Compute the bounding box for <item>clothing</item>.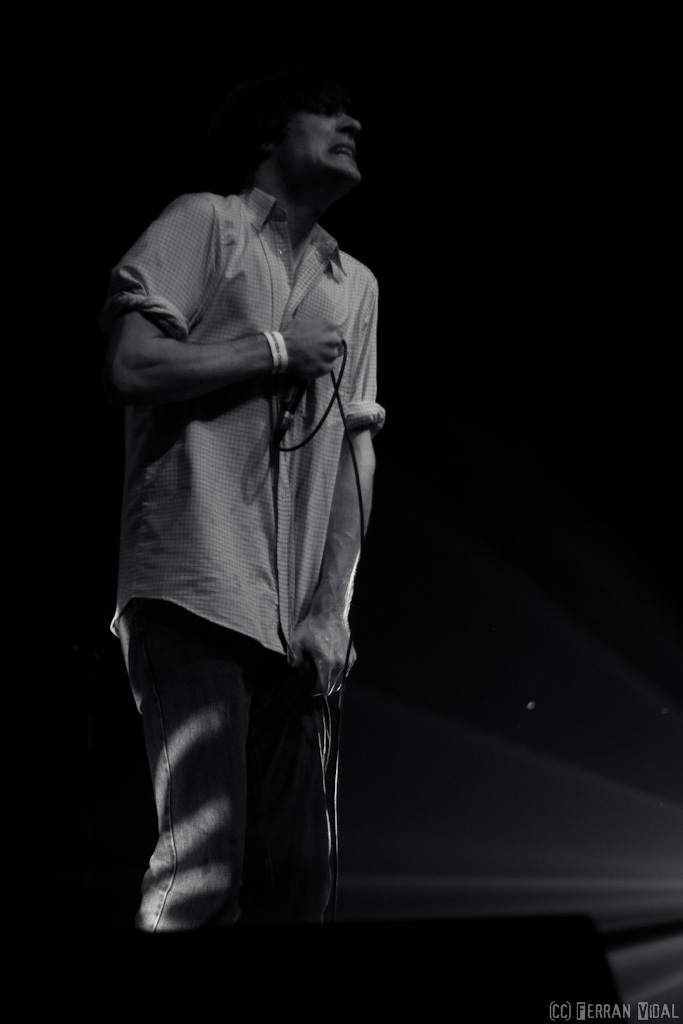
<bbox>105, 175, 389, 934</bbox>.
